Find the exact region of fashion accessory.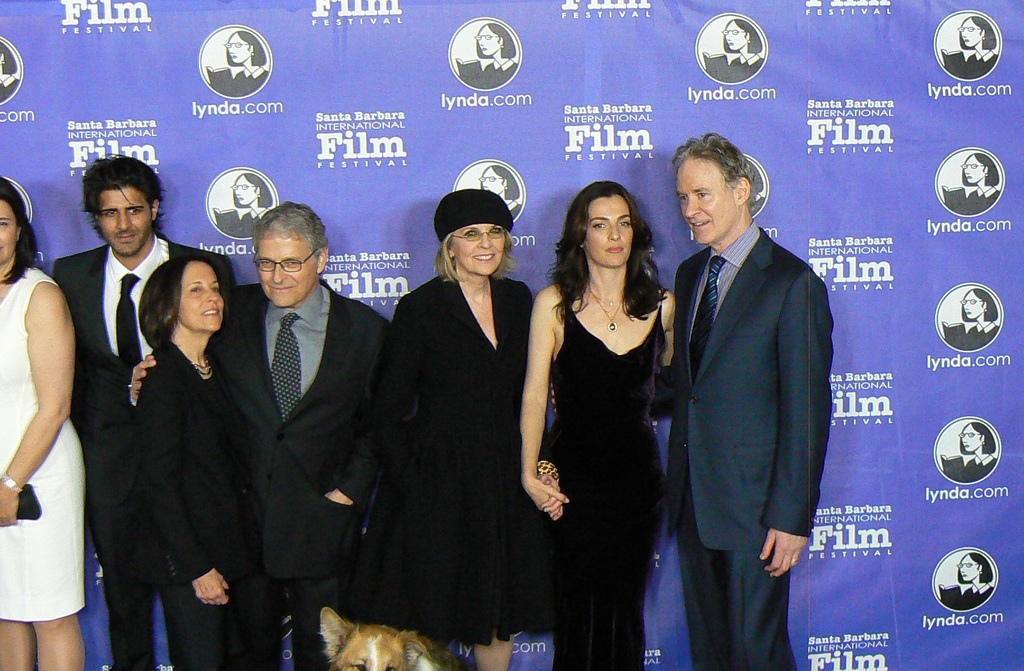
Exact region: {"x1": 981, "y1": 305, "x2": 989, "y2": 315}.
